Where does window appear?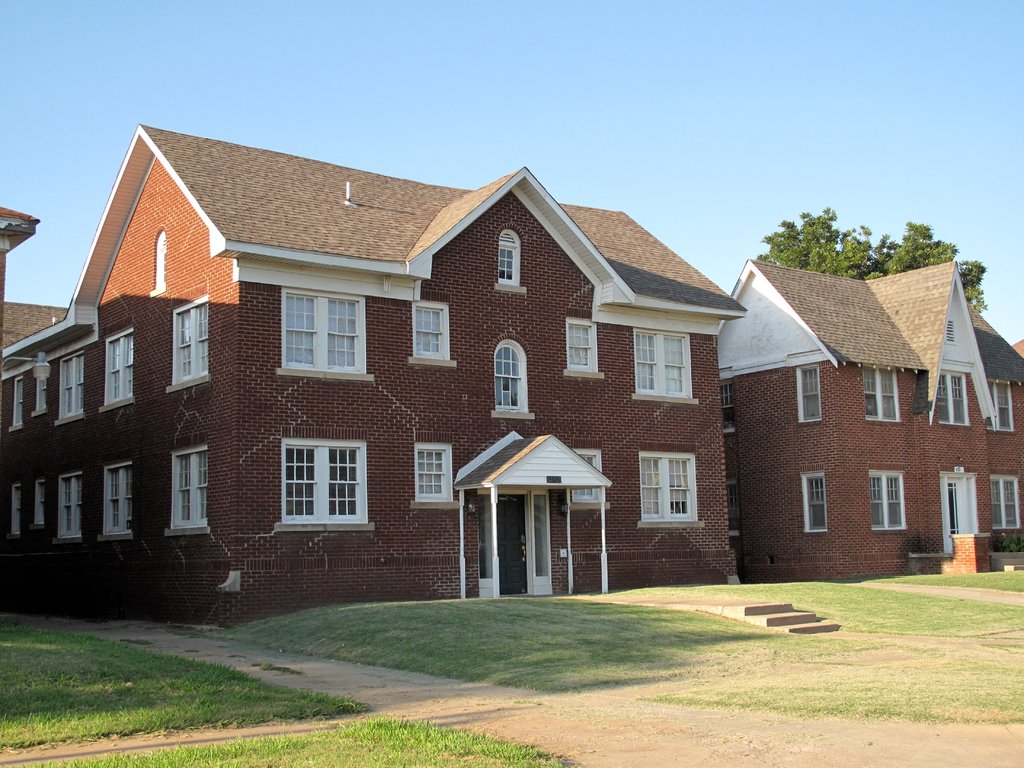
Appears at 51,471,84,547.
